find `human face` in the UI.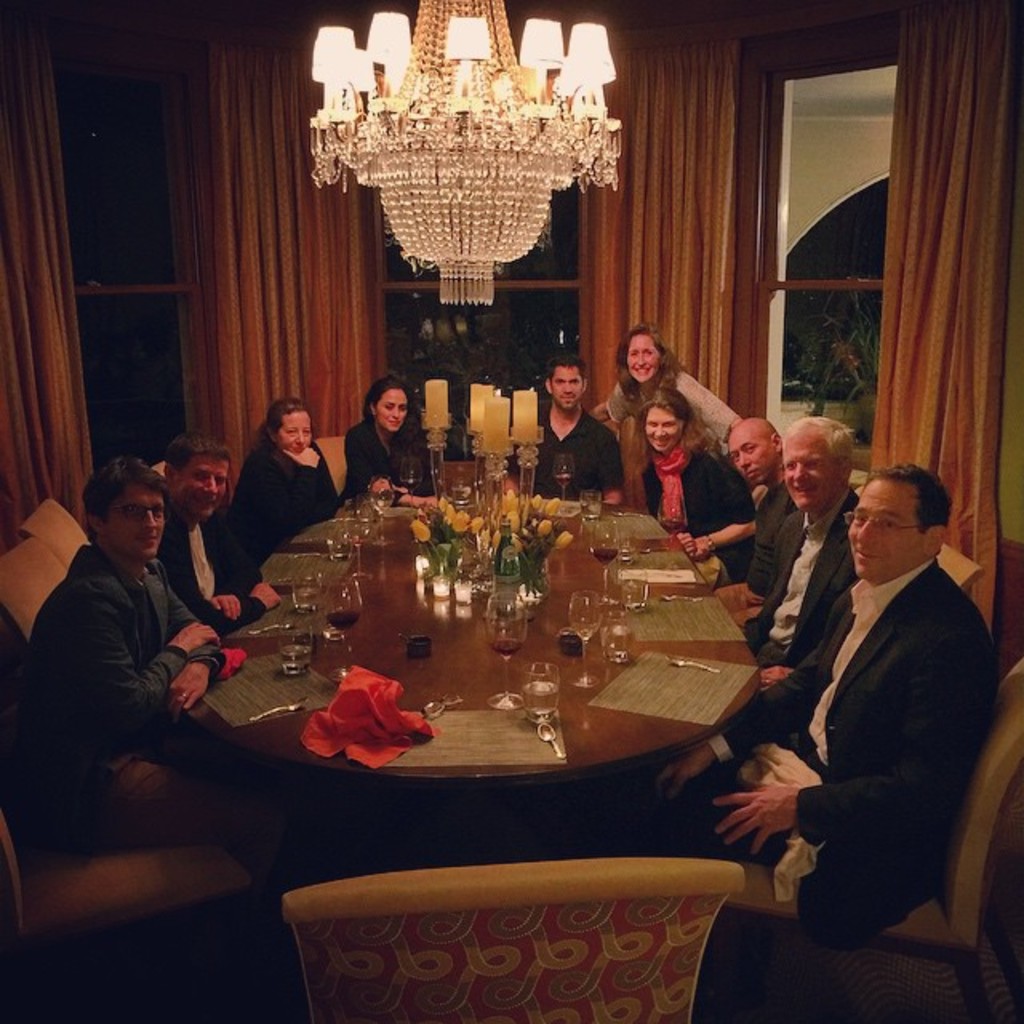
UI element at left=550, top=371, right=582, bottom=410.
